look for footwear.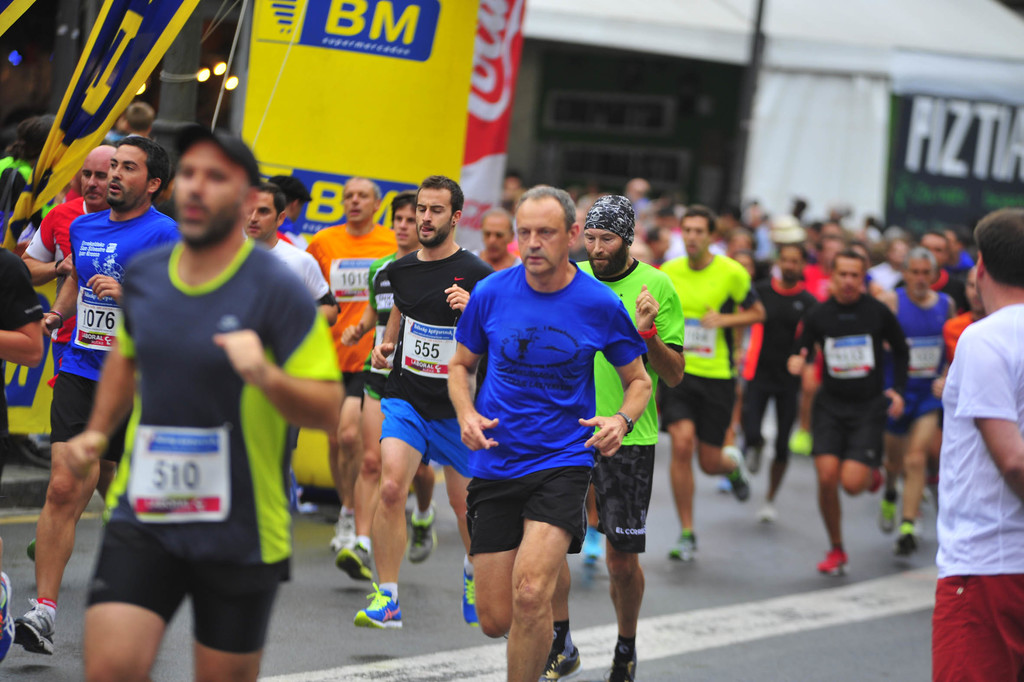
Found: l=724, t=447, r=753, b=504.
